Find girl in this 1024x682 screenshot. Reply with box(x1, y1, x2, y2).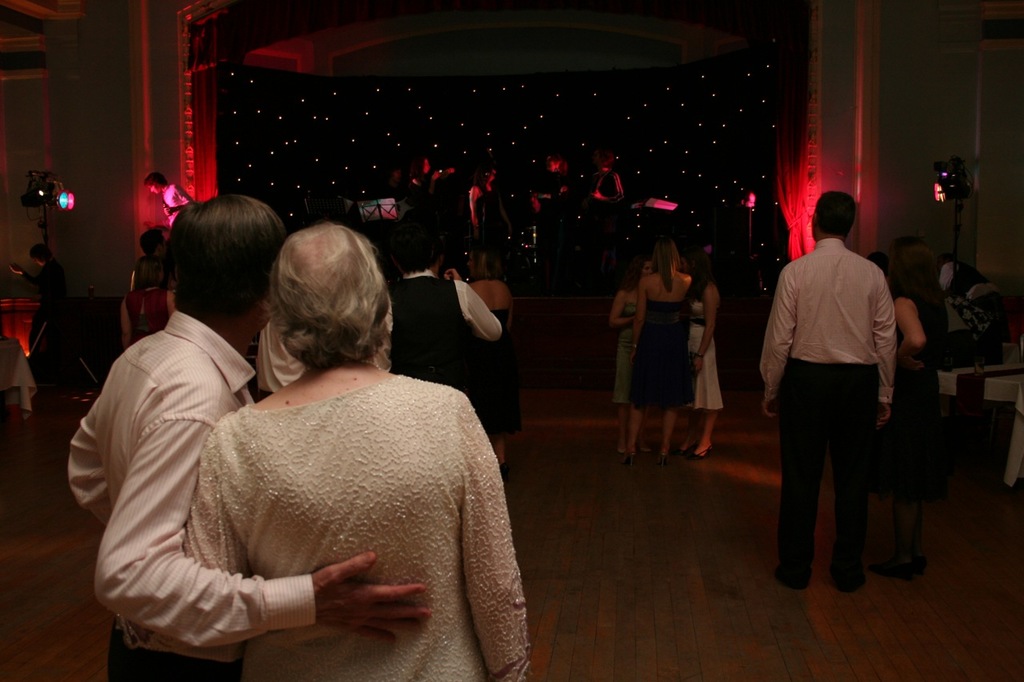
box(846, 277, 933, 493).
